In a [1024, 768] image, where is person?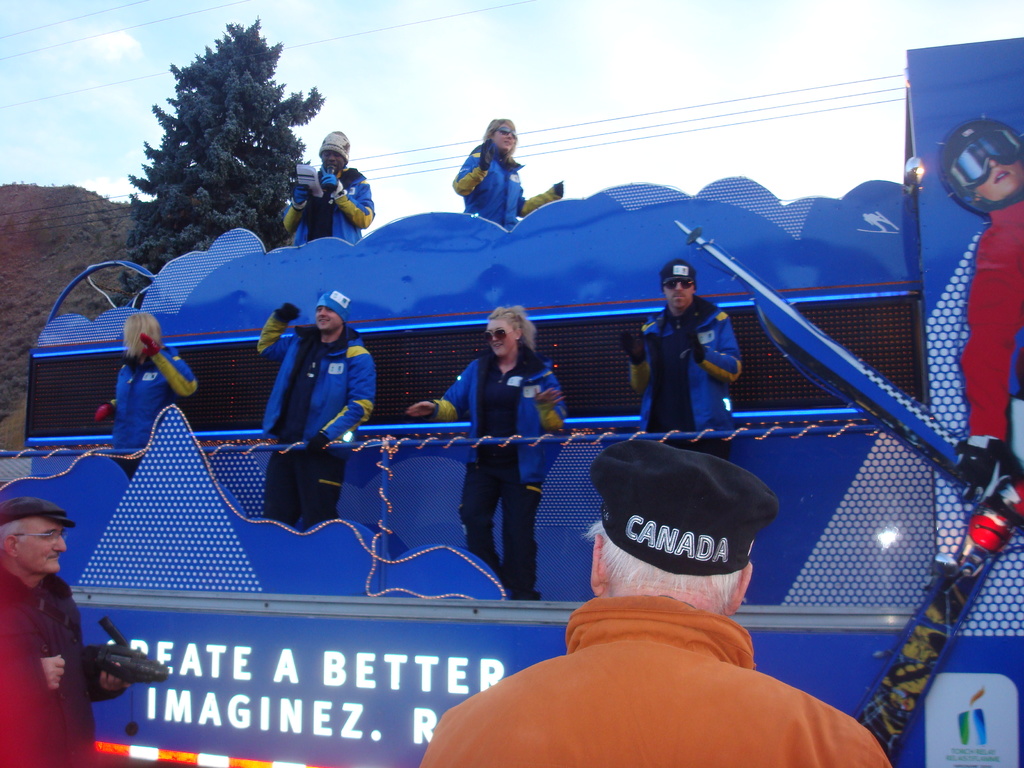
detection(284, 129, 374, 243).
